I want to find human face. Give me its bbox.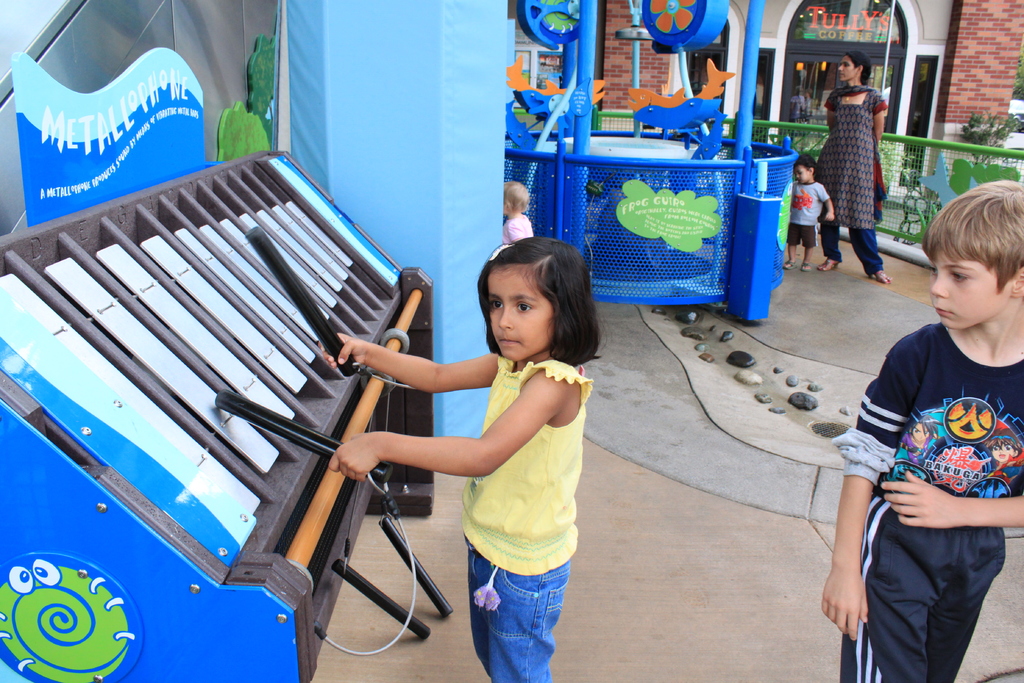
(x1=840, y1=53, x2=856, y2=78).
